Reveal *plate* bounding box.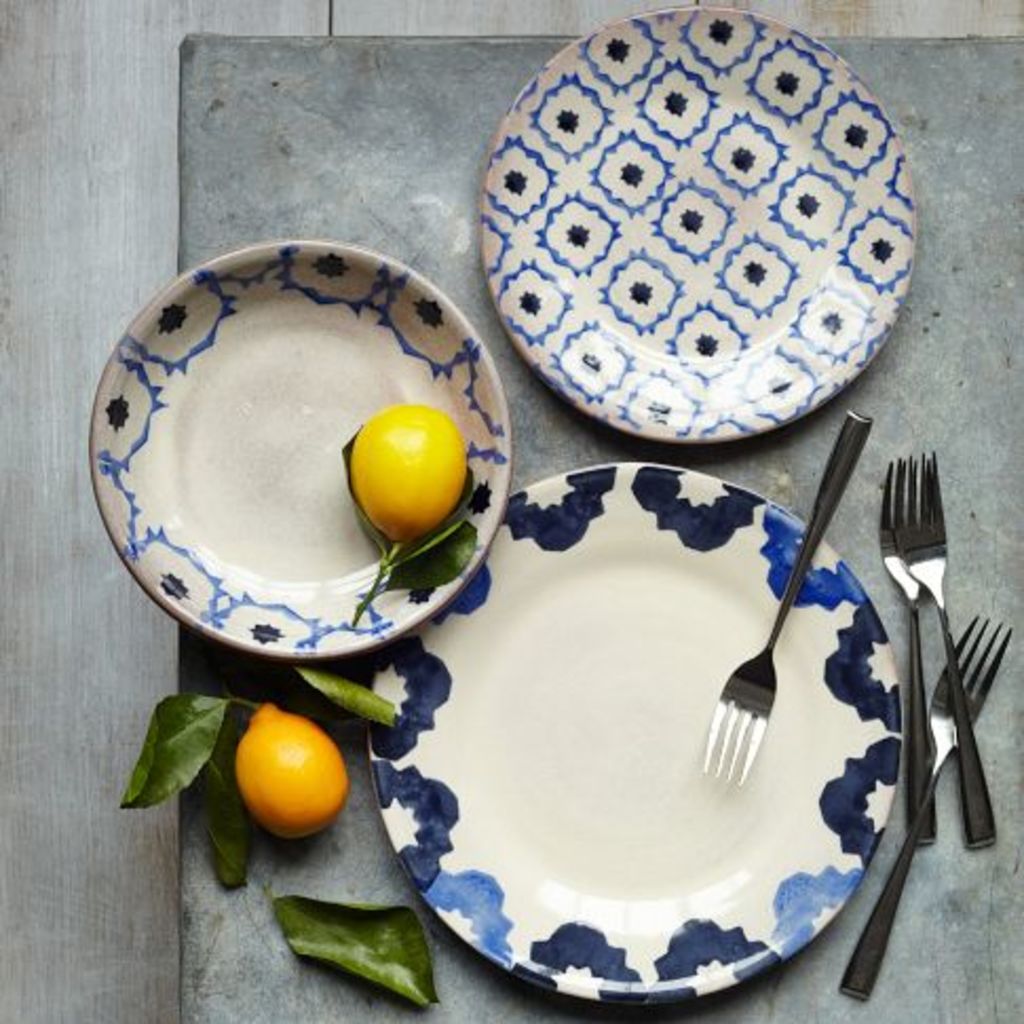
Revealed: x1=475, y1=11, x2=916, y2=448.
